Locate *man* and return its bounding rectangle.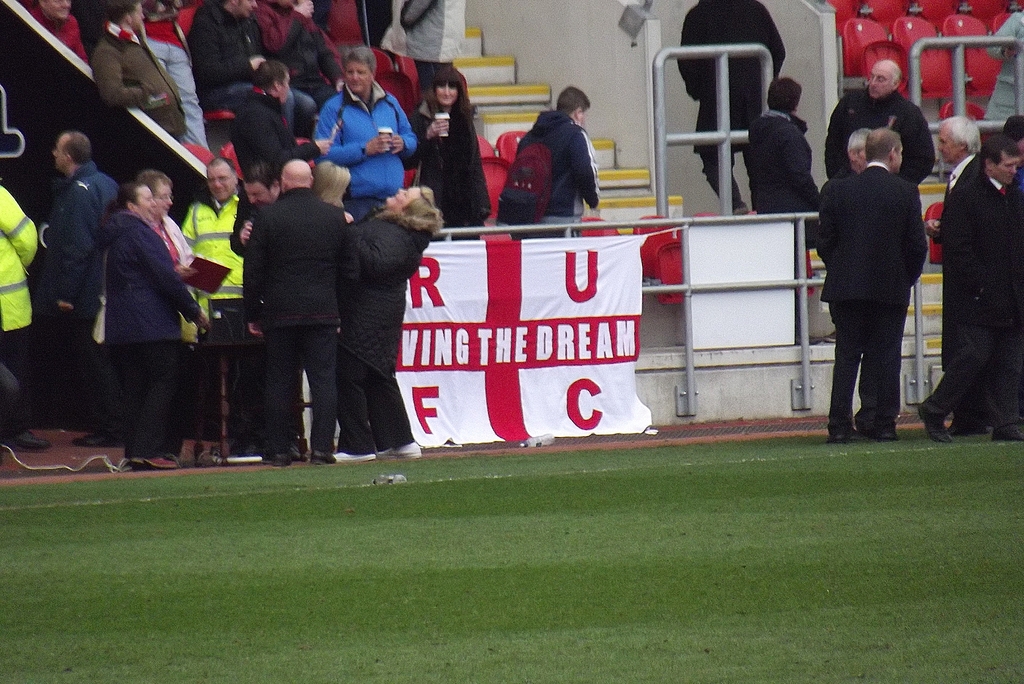
box(806, 124, 876, 434).
